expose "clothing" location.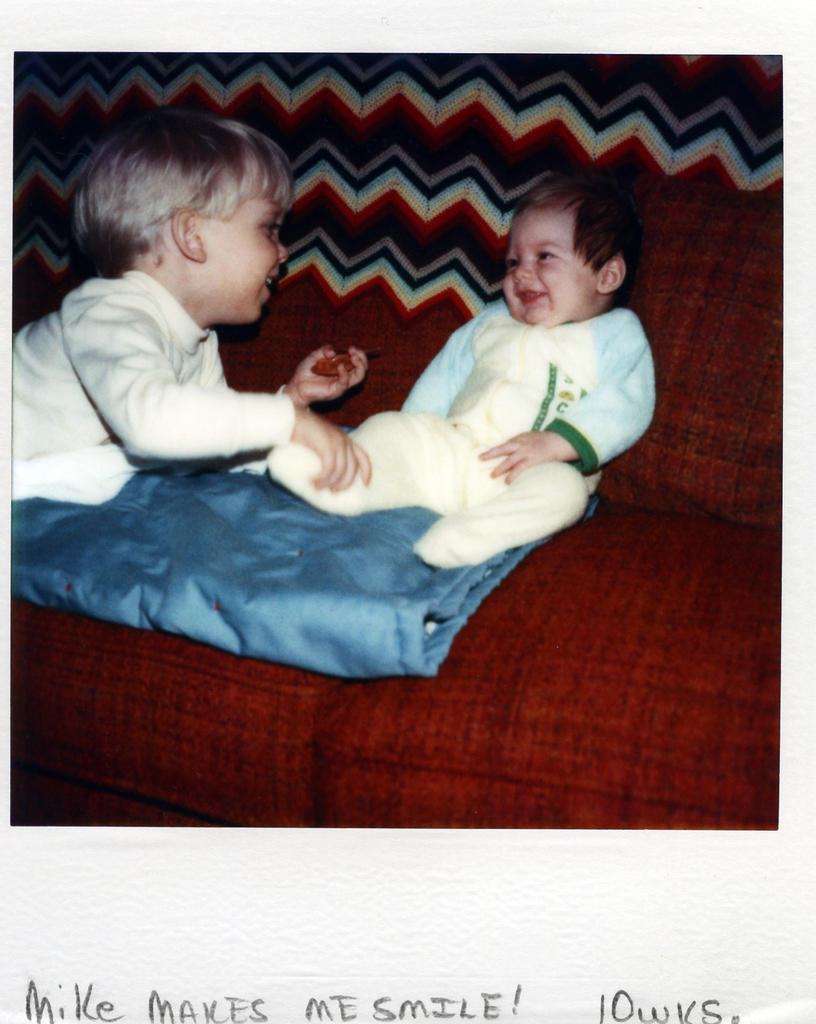
Exposed at detection(251, 230, 661, 573).
